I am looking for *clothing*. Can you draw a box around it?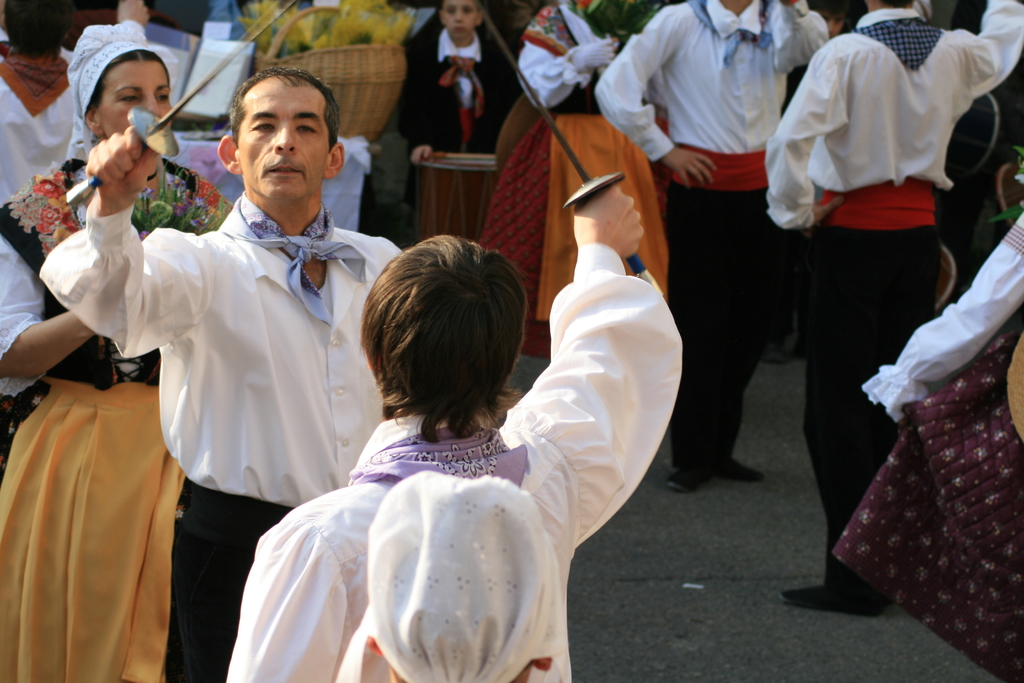
Sure, the bounding box is Rect(595, 0, 825, 462).
